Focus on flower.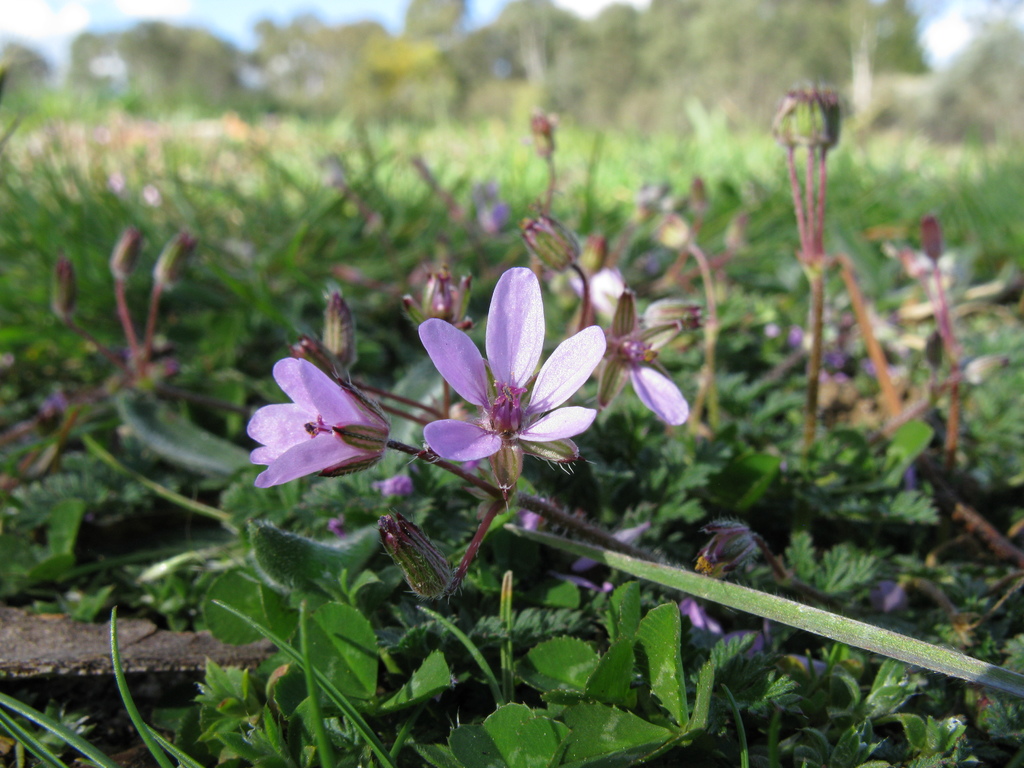
Focused at BBox(594, 271, 691, 424).
